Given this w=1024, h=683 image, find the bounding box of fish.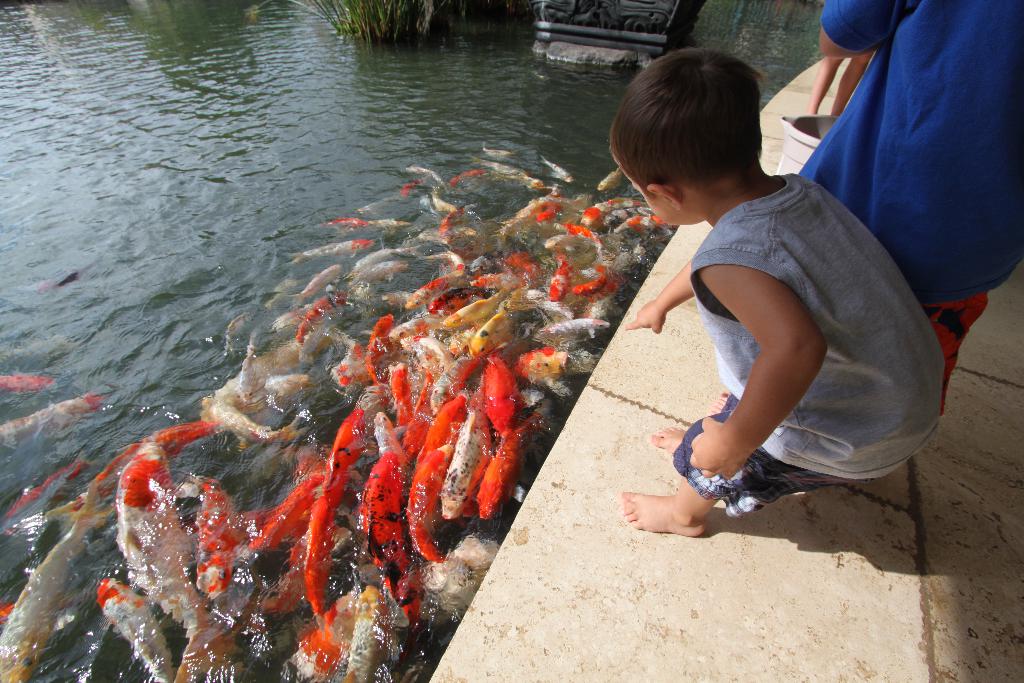
x1=178 y1=630 x2=236 y2=682.
